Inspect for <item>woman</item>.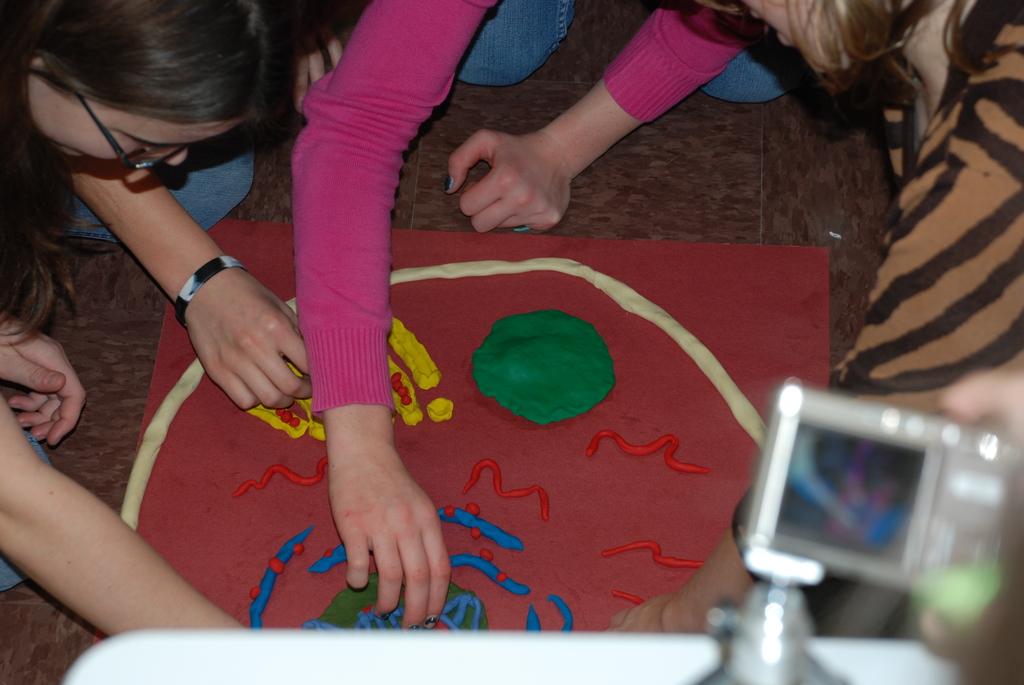
Inspection: <bbox>707, 0, 1023, 420</bbox>.
